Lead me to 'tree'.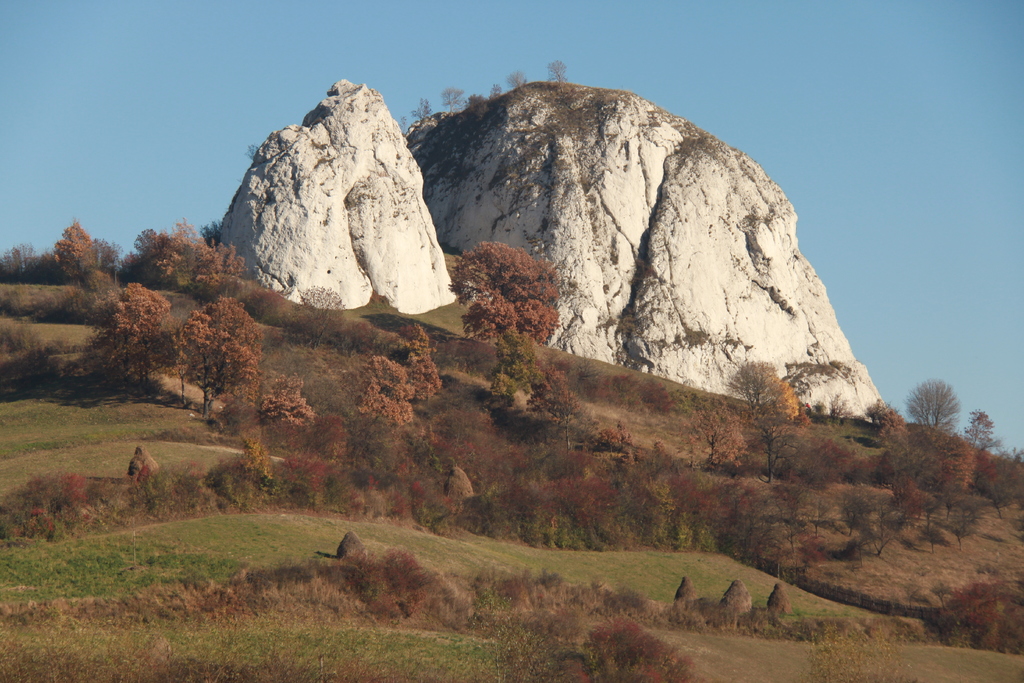
Lead to BBox(383, 320, 445, 403).
